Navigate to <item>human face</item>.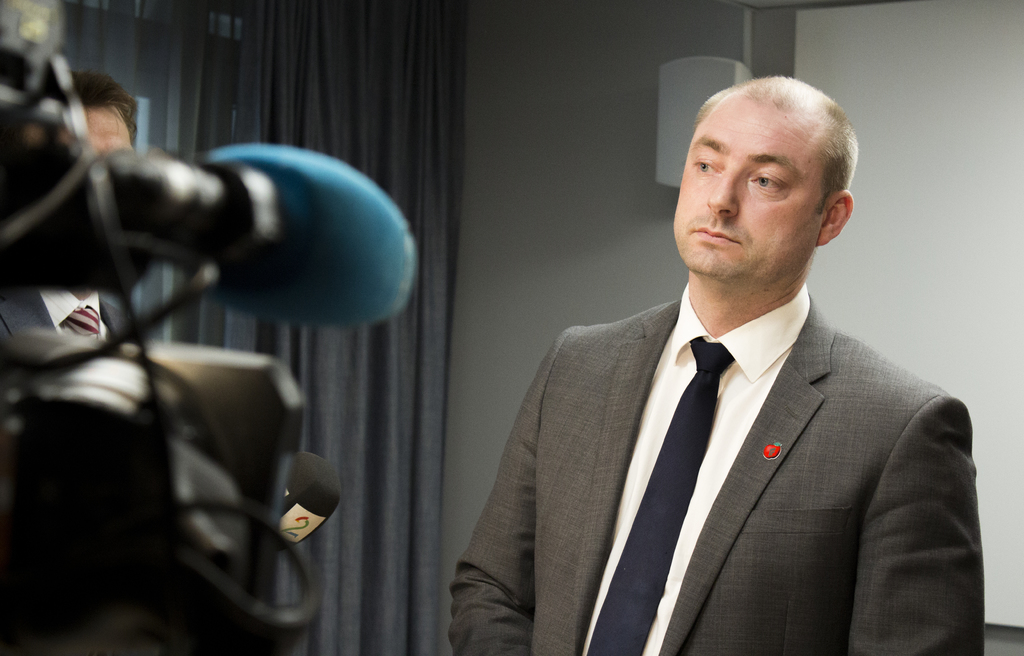
Navigation target: <bbox>675, 97, 825, 277</bbox>.
